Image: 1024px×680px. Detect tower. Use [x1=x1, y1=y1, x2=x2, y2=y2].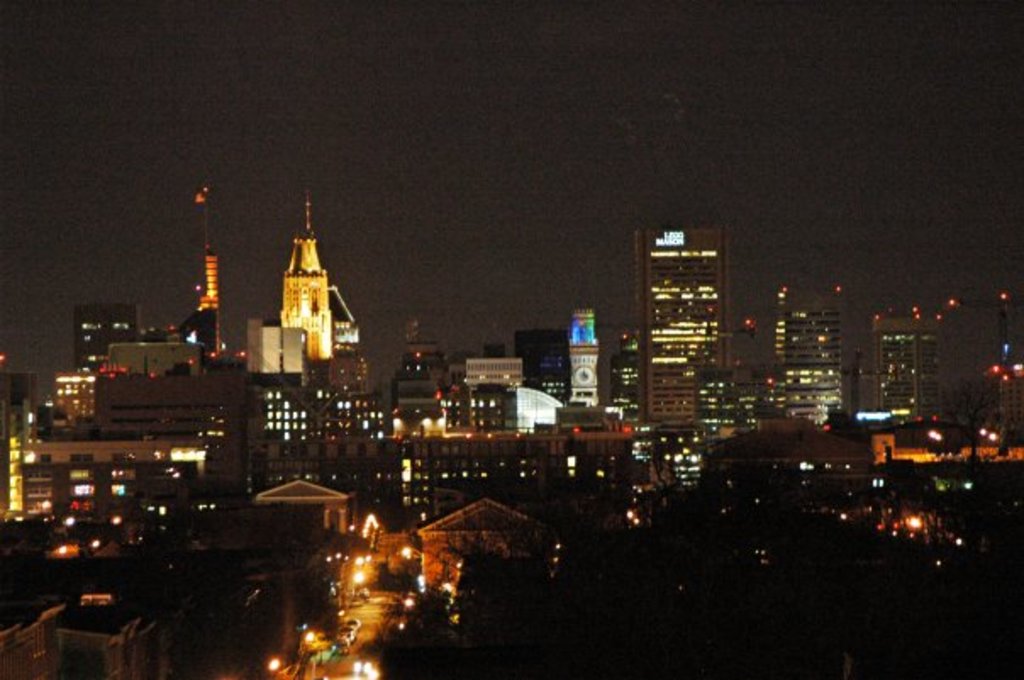
[x1=276, y1=188, x2=331, y2=360].
